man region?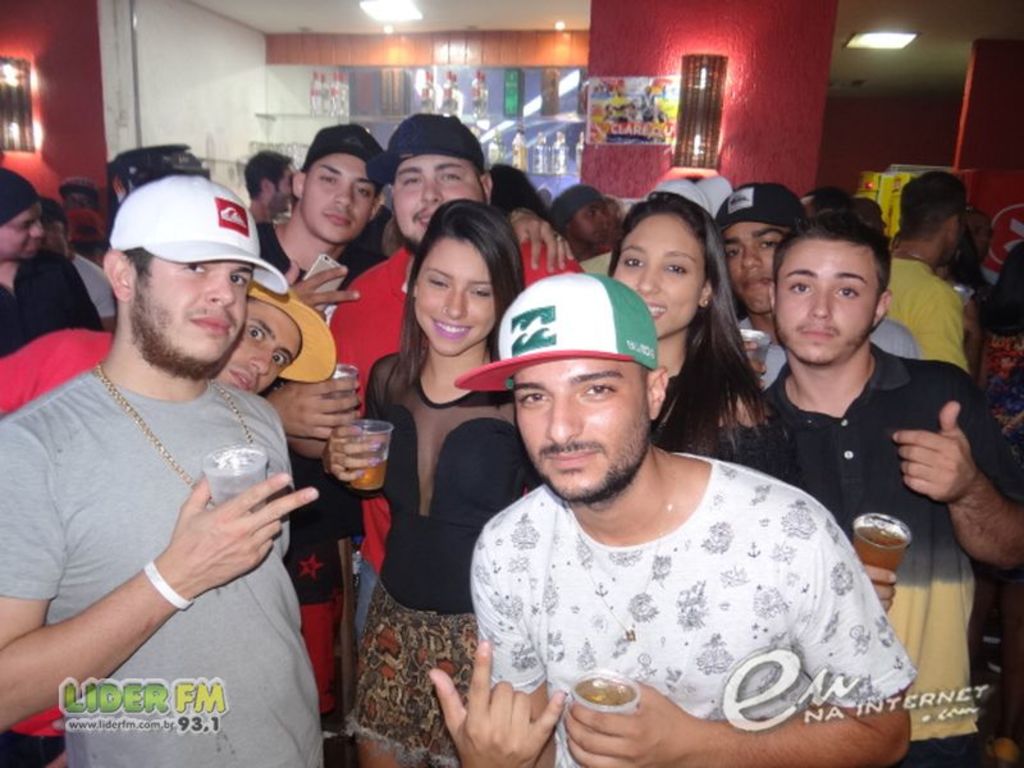
{"x1": 681, "y1": 200, "x2": 1023, "y2": 767}
